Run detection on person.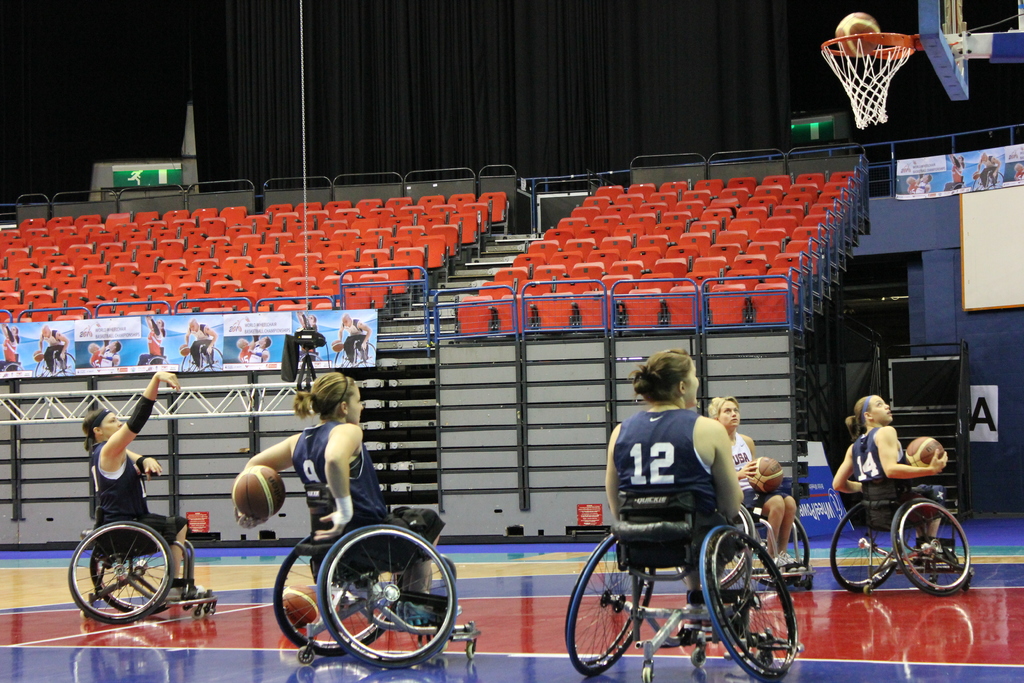
Result: <box>908,177,918,196</box>.
